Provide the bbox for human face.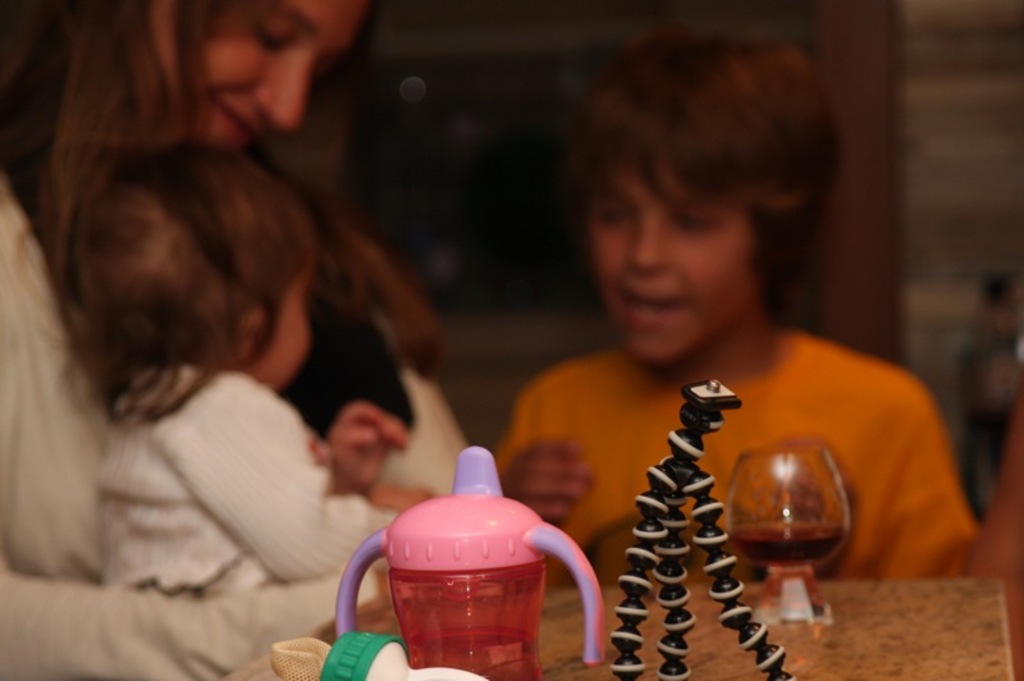
bbox=(189, 0, 362, 152).
